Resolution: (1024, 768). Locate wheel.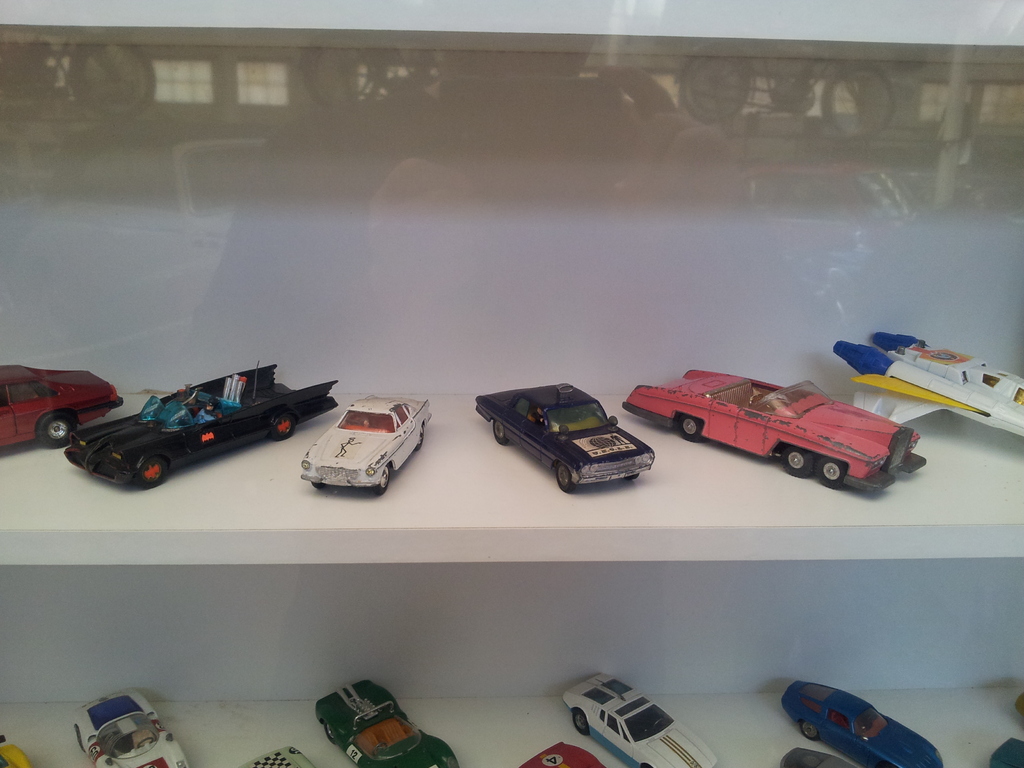
locate(268, 408, 297, 442).
